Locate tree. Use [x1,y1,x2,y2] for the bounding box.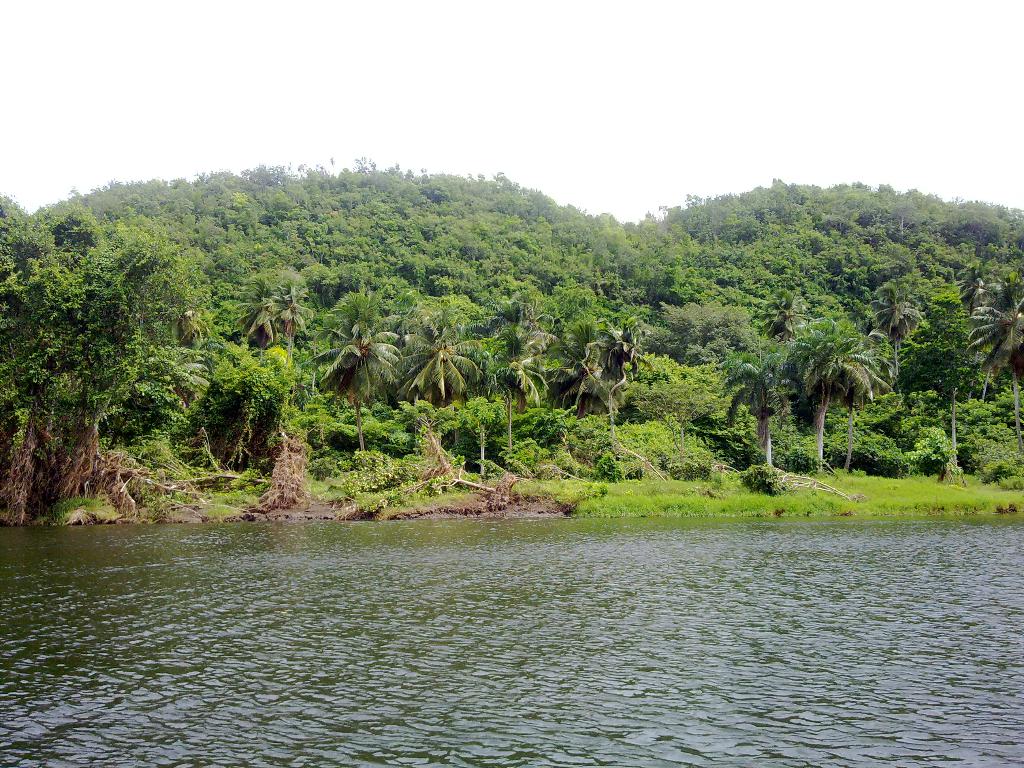
[771,316,884,471].
